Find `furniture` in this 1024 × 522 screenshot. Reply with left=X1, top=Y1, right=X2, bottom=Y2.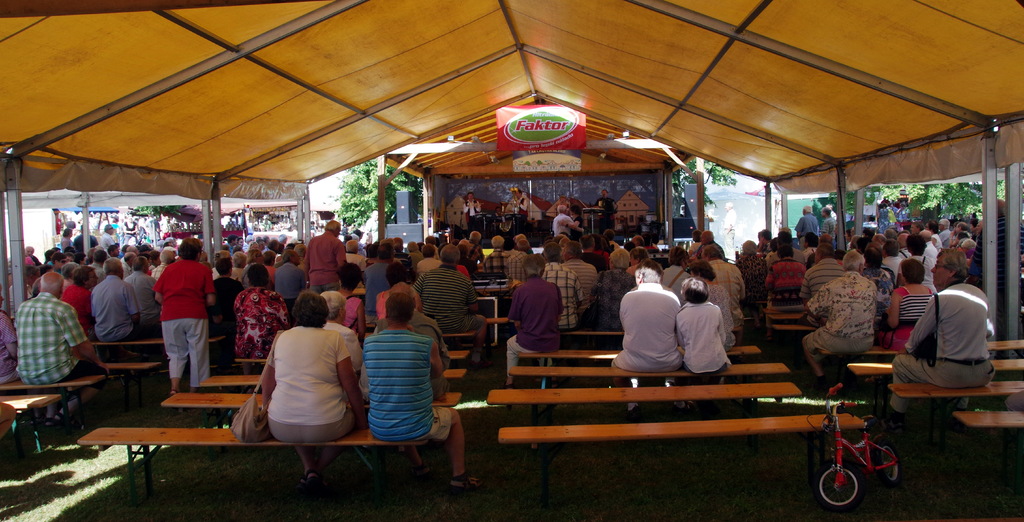
left=159, top=391, right=465, bottom=412.
